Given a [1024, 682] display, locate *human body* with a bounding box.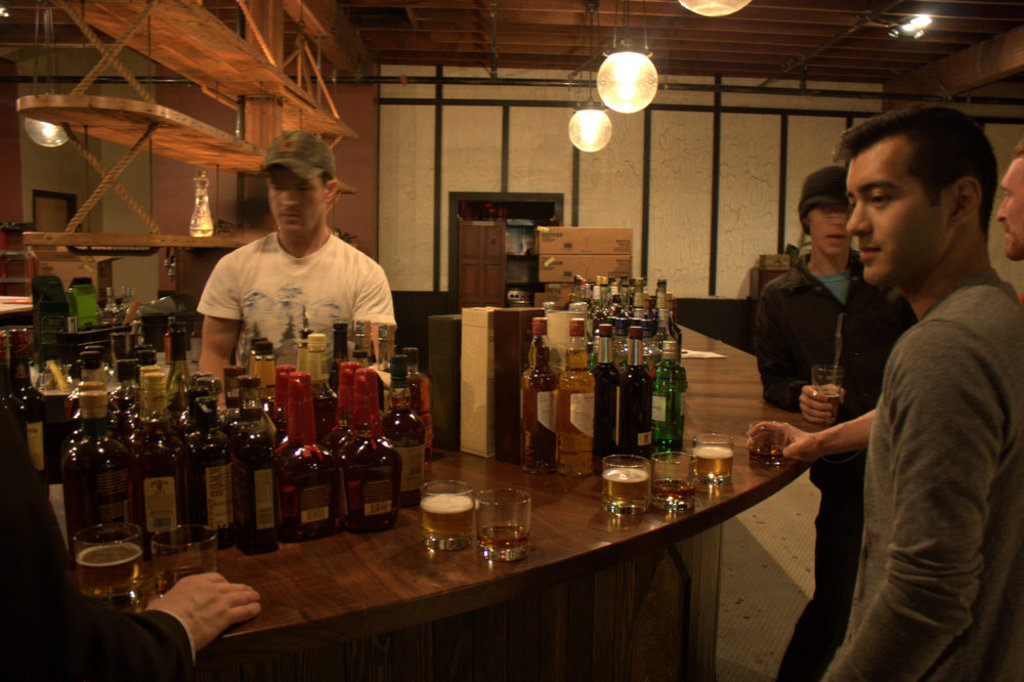
Located: 199/235/398/409.
